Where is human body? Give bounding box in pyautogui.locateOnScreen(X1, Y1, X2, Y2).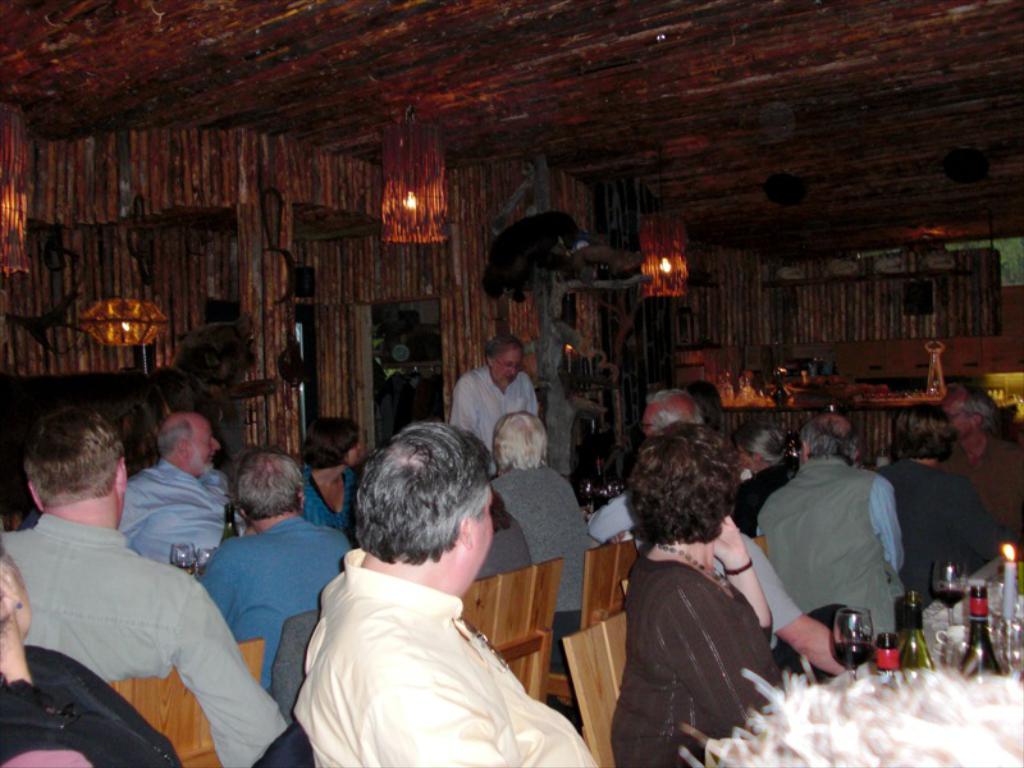
pyautogui.locateOnScreen(492, 410, 594, 669).
